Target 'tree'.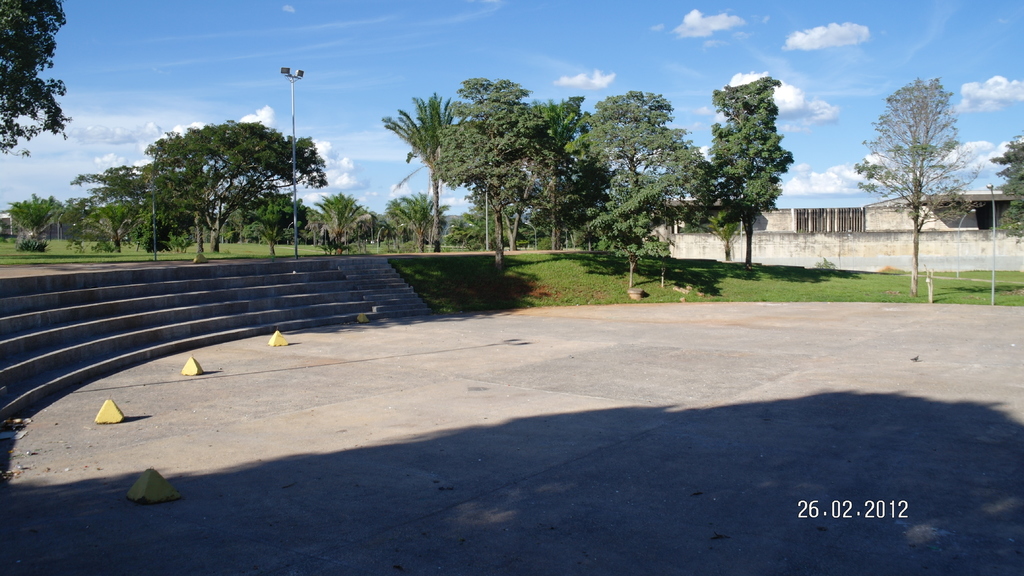
Target region: <region>867, 59, 973, 264</region>.
